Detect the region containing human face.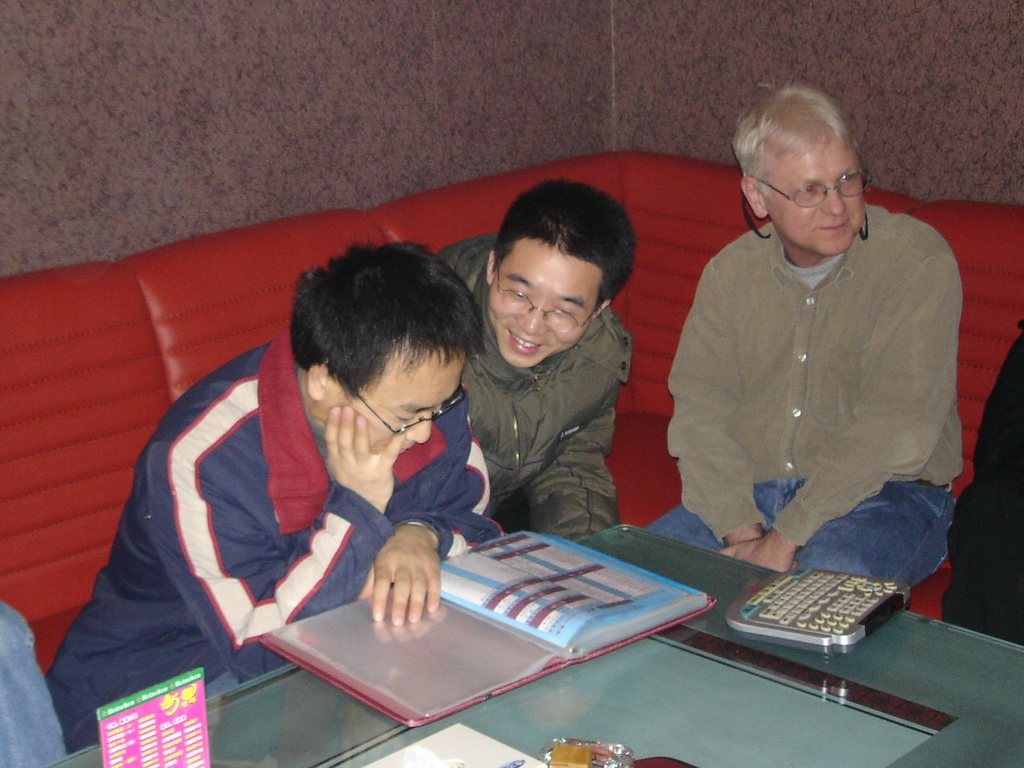
<region>481, 237, 599, 366</region>.
